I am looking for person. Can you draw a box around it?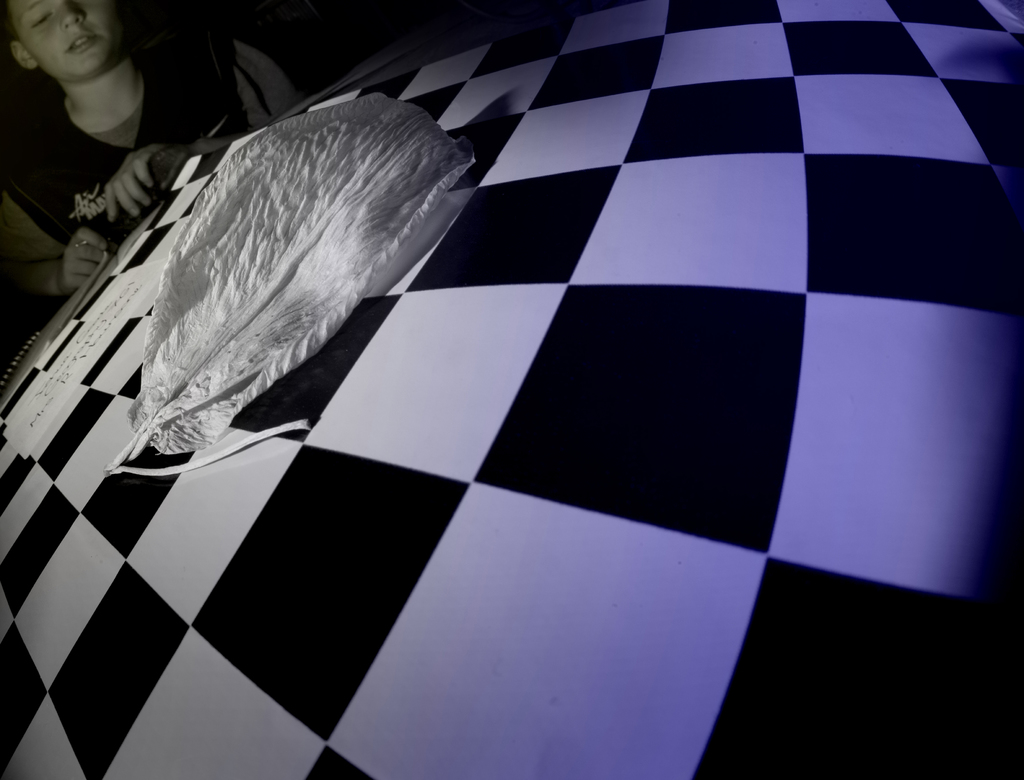
Sure, the bounding box is 0, 0, 259, 308.
